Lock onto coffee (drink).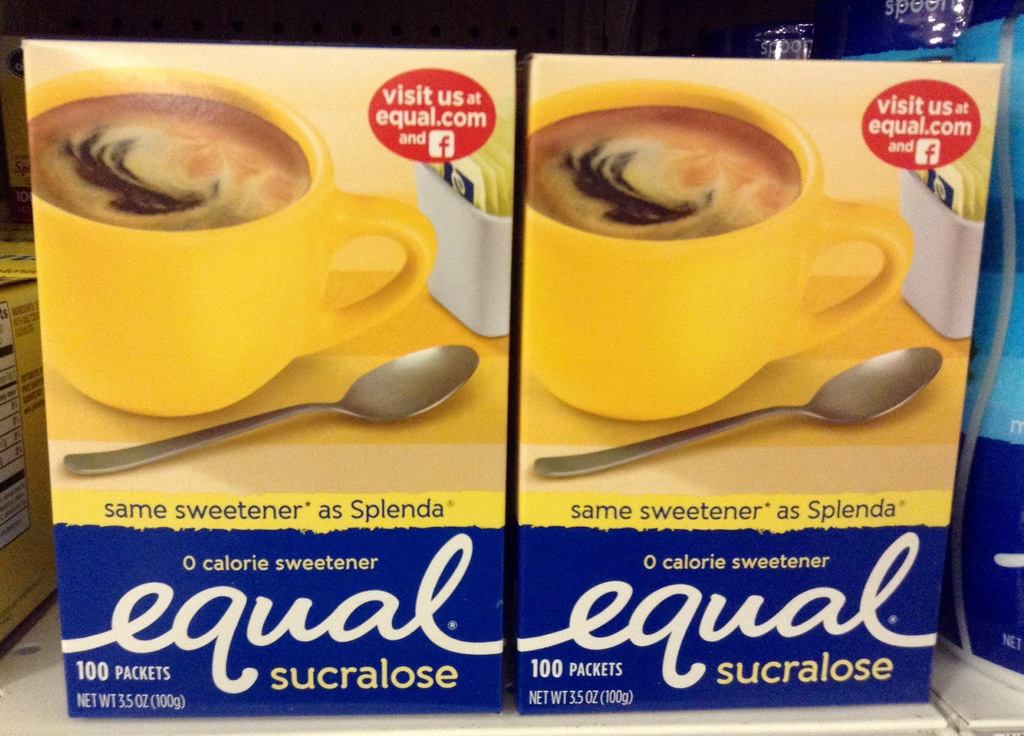
Locked: crop(28, 87, 310, 230).
